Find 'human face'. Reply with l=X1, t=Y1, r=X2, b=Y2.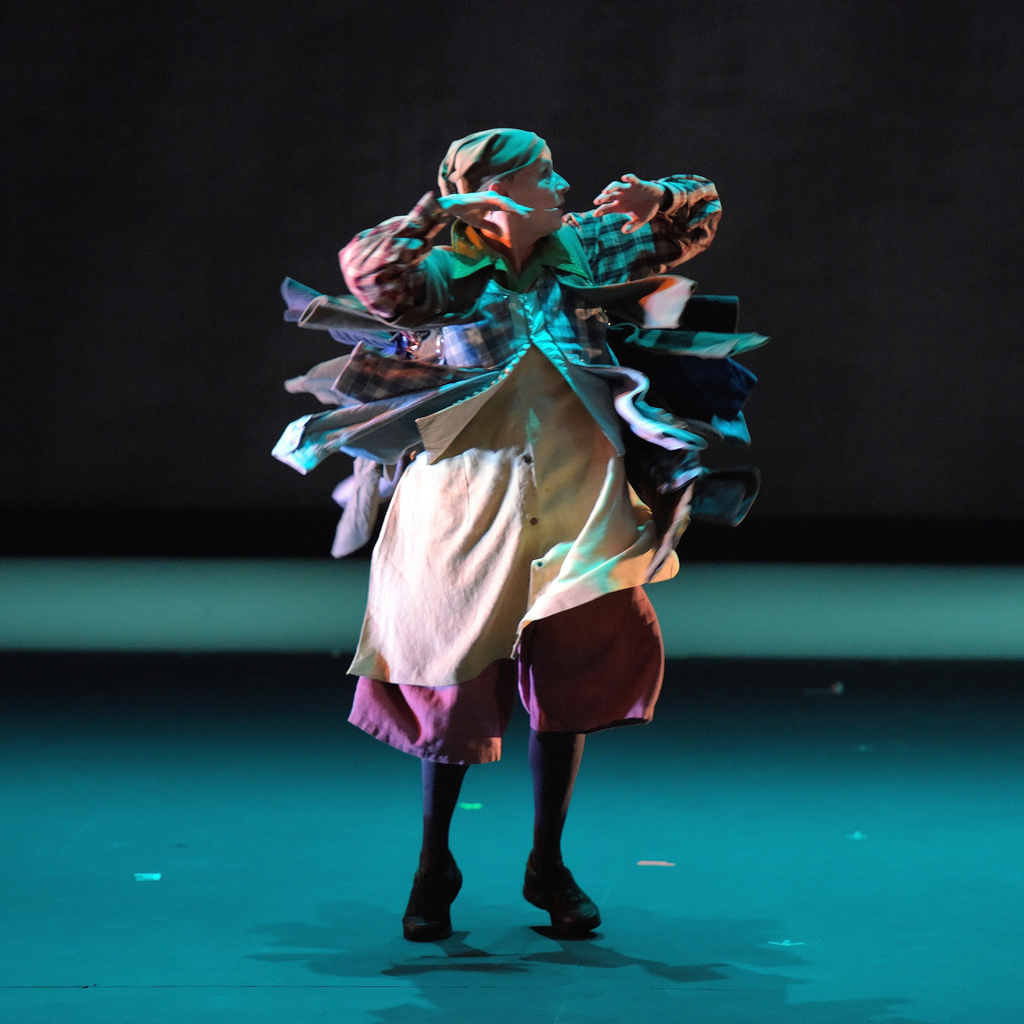
l=495, t=147, r=577, b=240.
